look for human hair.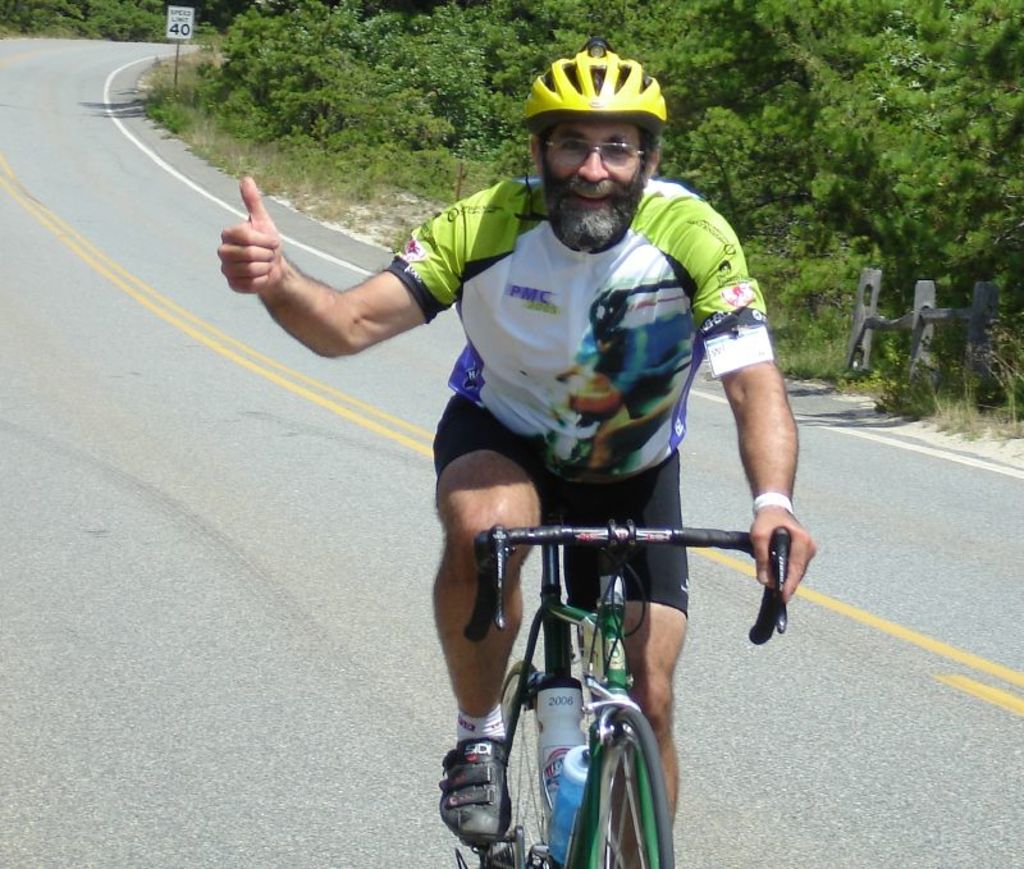
Found: region(621, 111, 657, 157).
